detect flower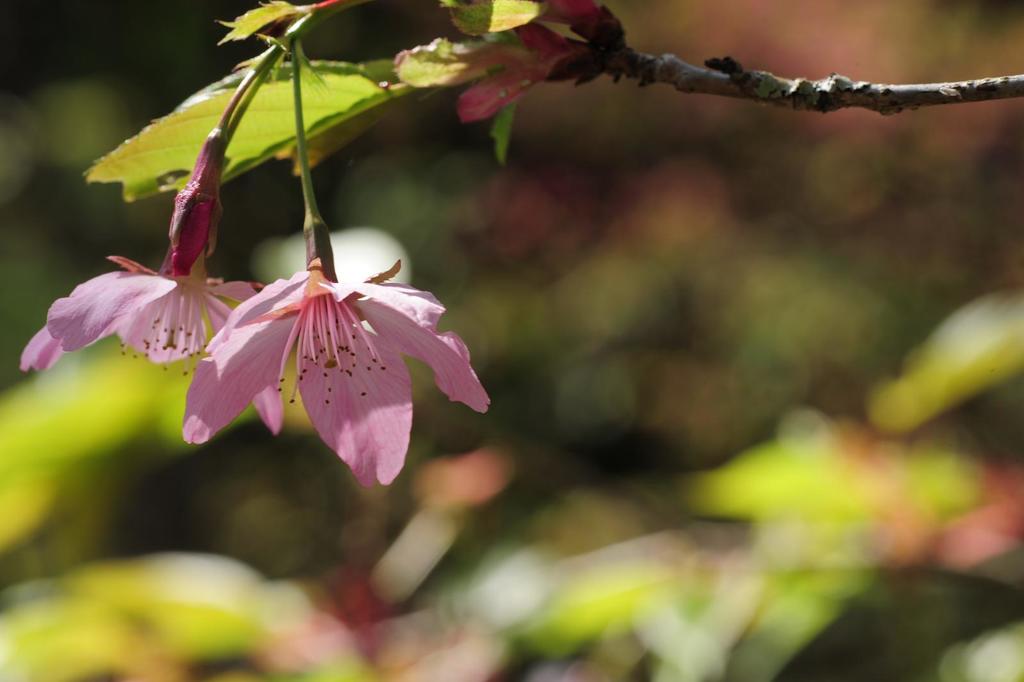
l=18, t=252, r=289, b=435
